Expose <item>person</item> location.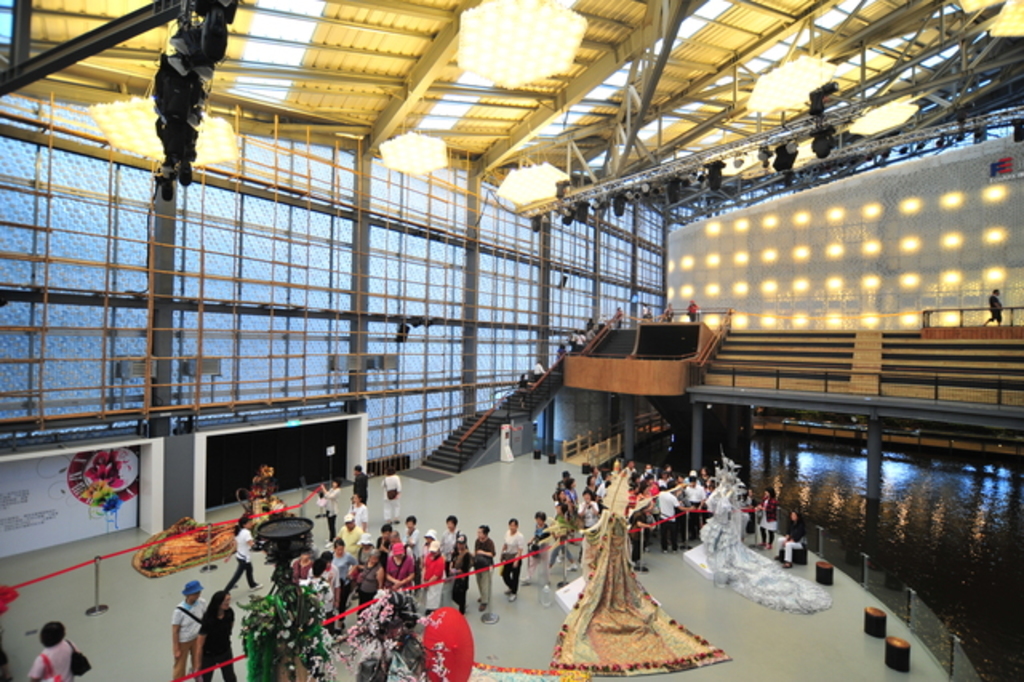
Exposed at bbox=[347, 461, 371, 506].
